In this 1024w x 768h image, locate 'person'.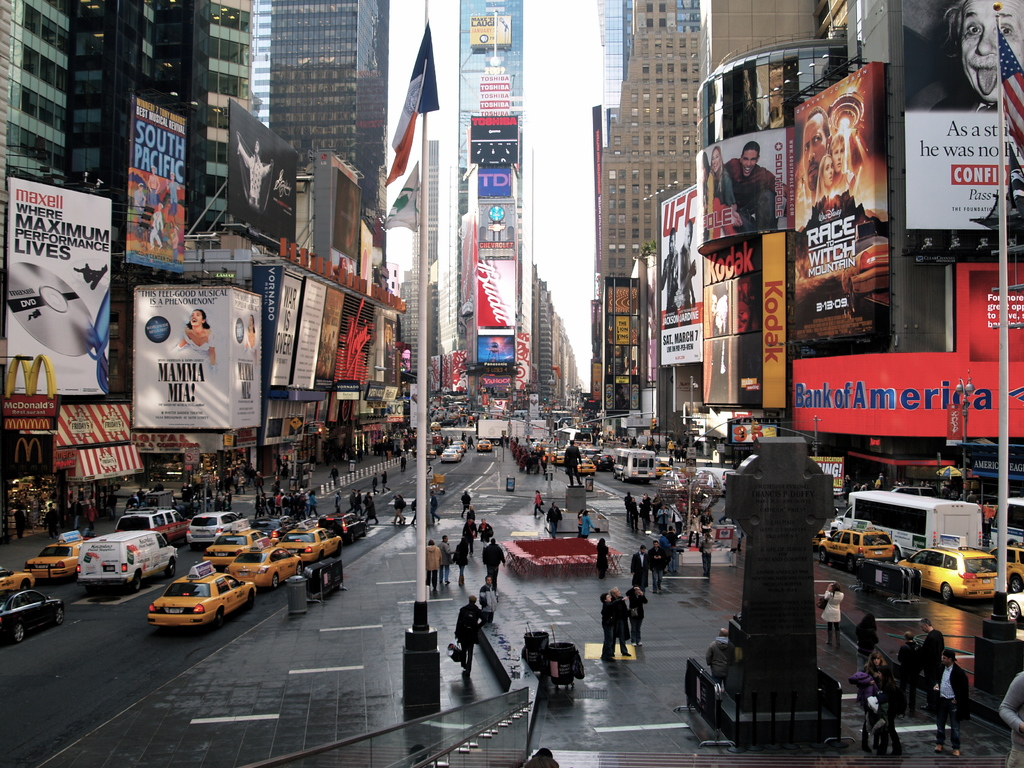
Bounding box: pyautogui.locateOnScreen(810, 582, 849, 648).
